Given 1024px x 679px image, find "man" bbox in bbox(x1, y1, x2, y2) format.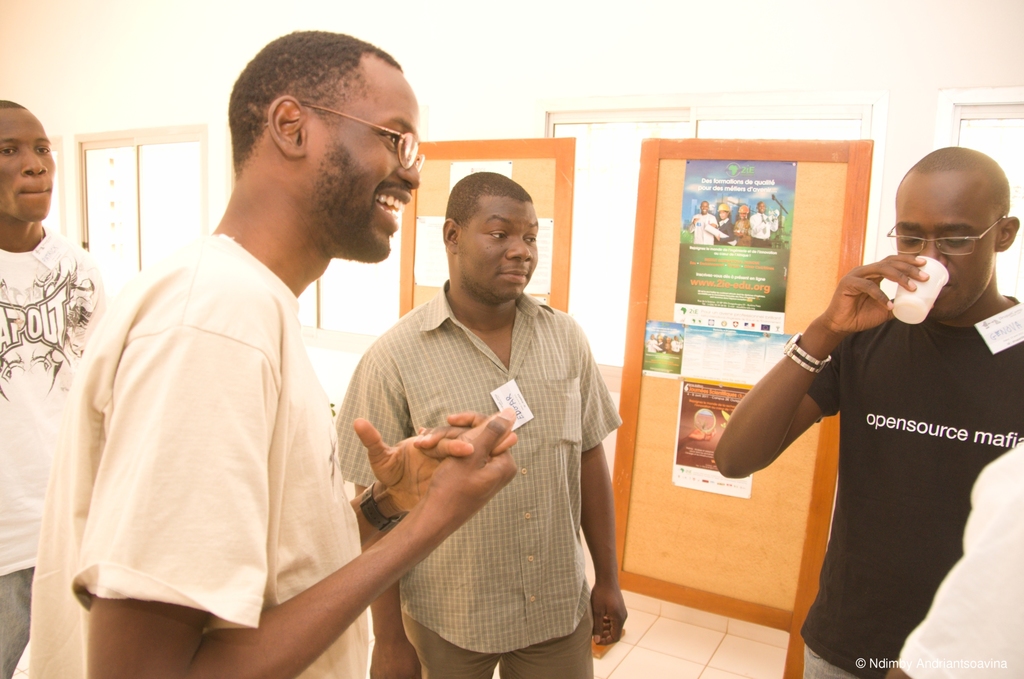
bbox(332, 168, 643, 661).
